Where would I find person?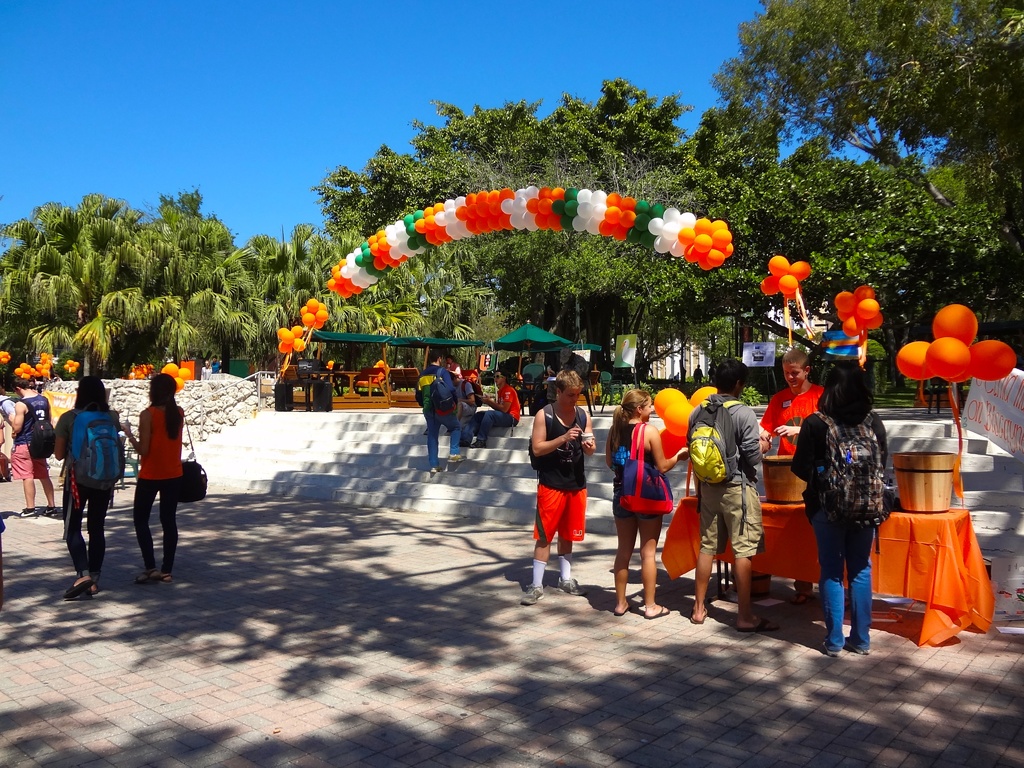
At Rect(596, 394, 687, 623).
